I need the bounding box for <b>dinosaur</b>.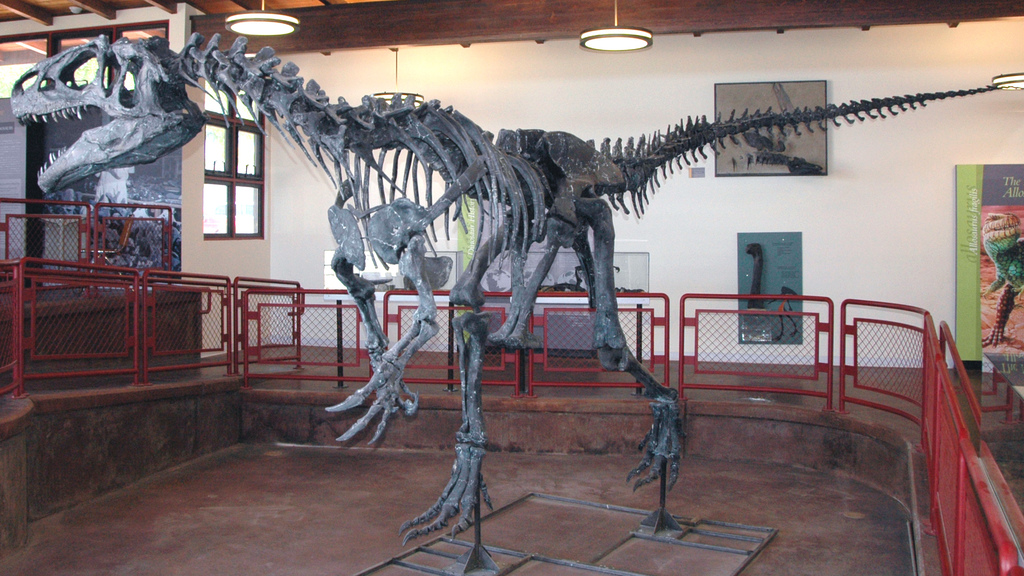
Here it is: [left=980, top=212, right=1023, bottom=348].
